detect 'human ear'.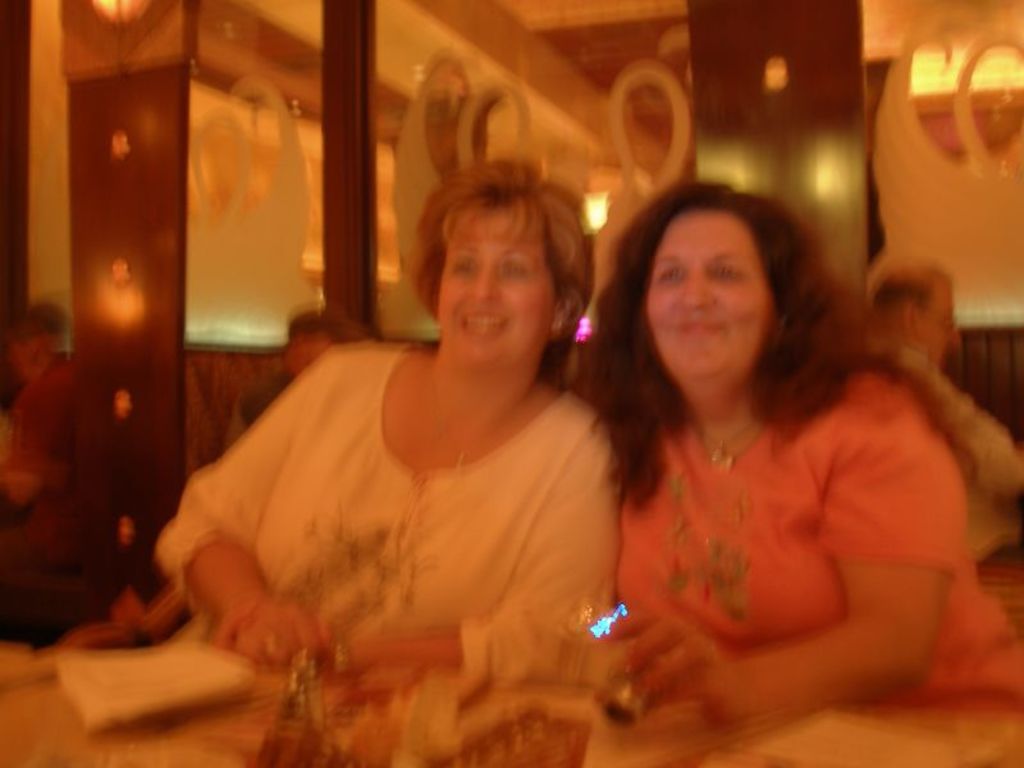
Detected at 548,298,572,338.
